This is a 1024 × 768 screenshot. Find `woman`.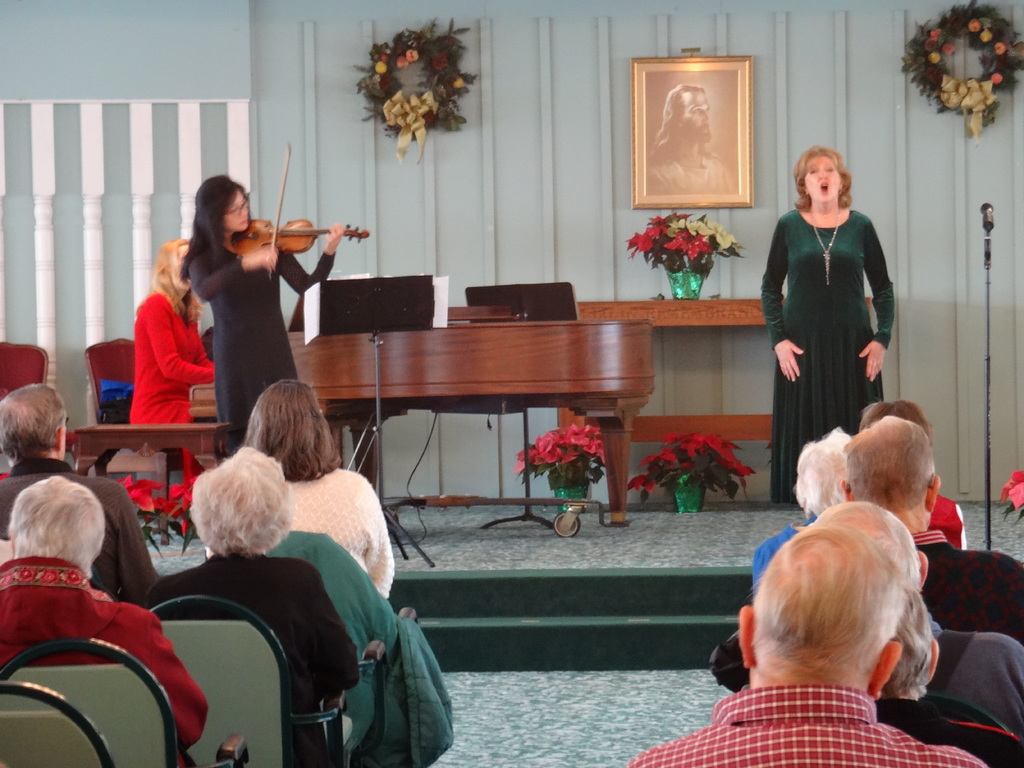
Bounding box: (192,443,403,742).
